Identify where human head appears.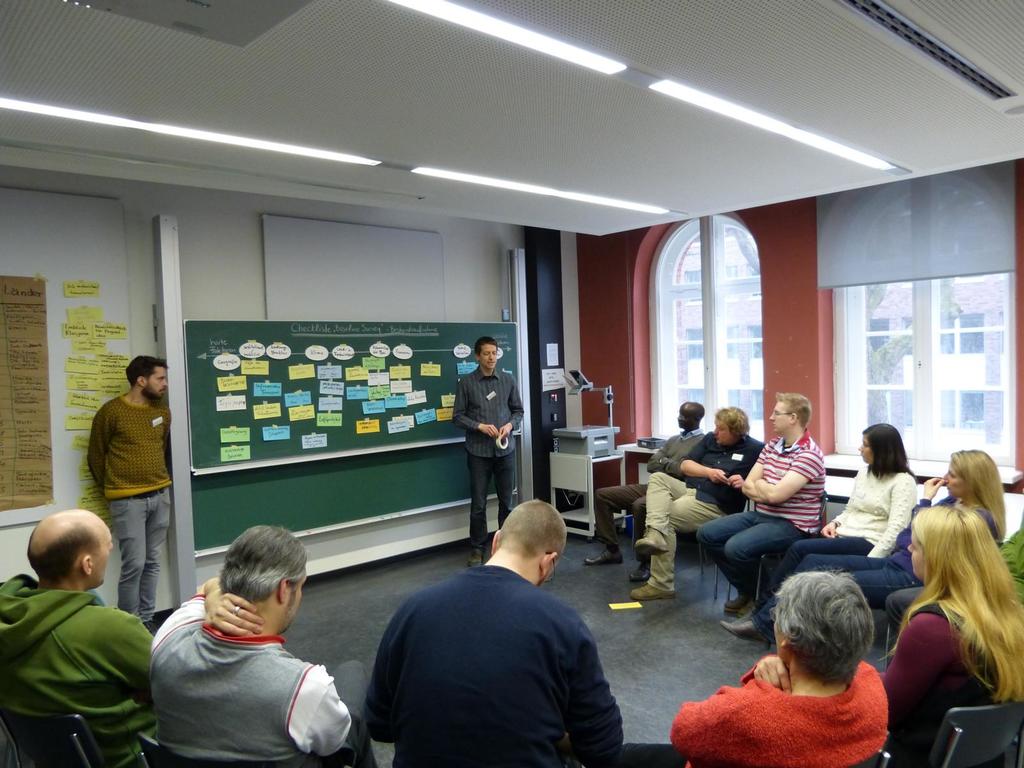
Appears at bbox(940, 445, 992, 498).
